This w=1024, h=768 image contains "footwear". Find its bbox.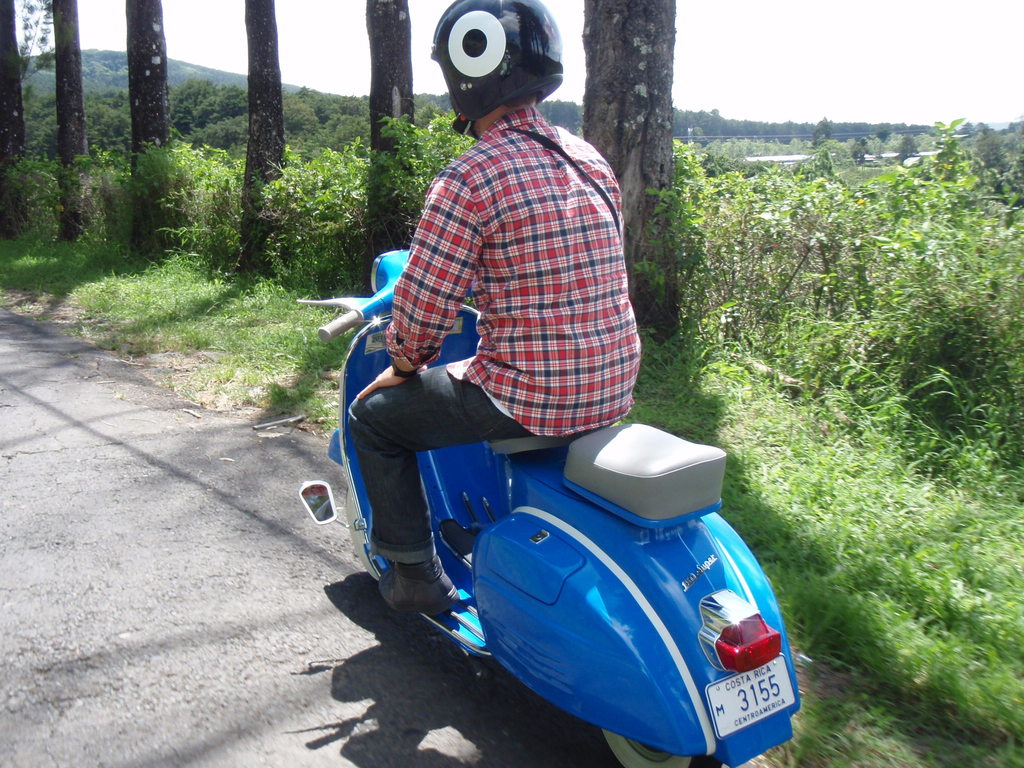
detection(372, 550, 460, 637).
